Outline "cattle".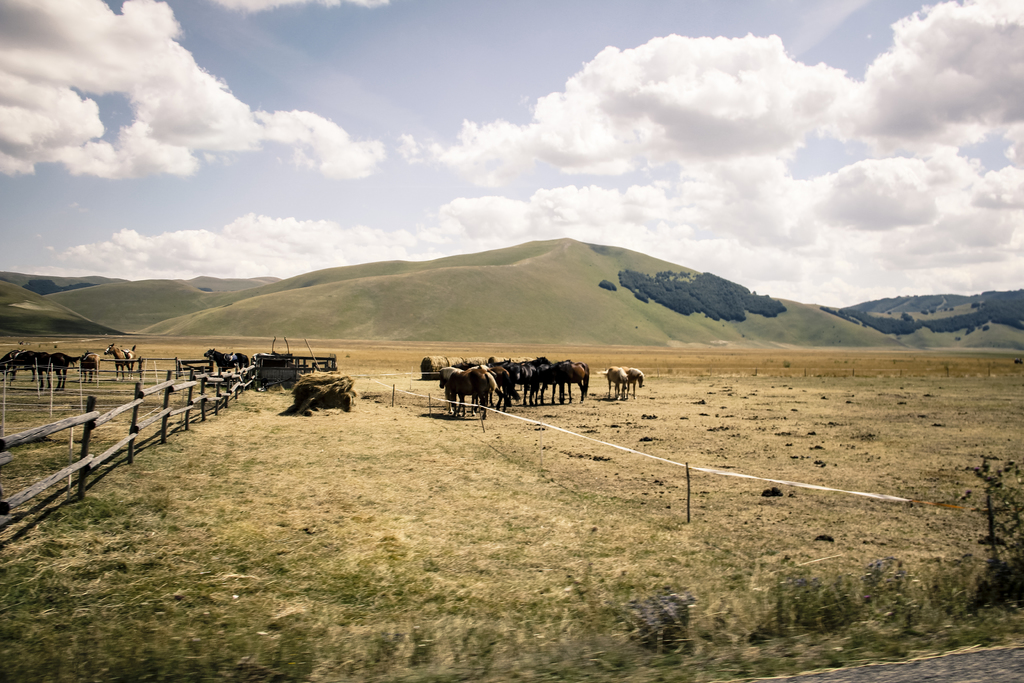
Outline: x1=101, y1=342, x2=138, y2=381.
